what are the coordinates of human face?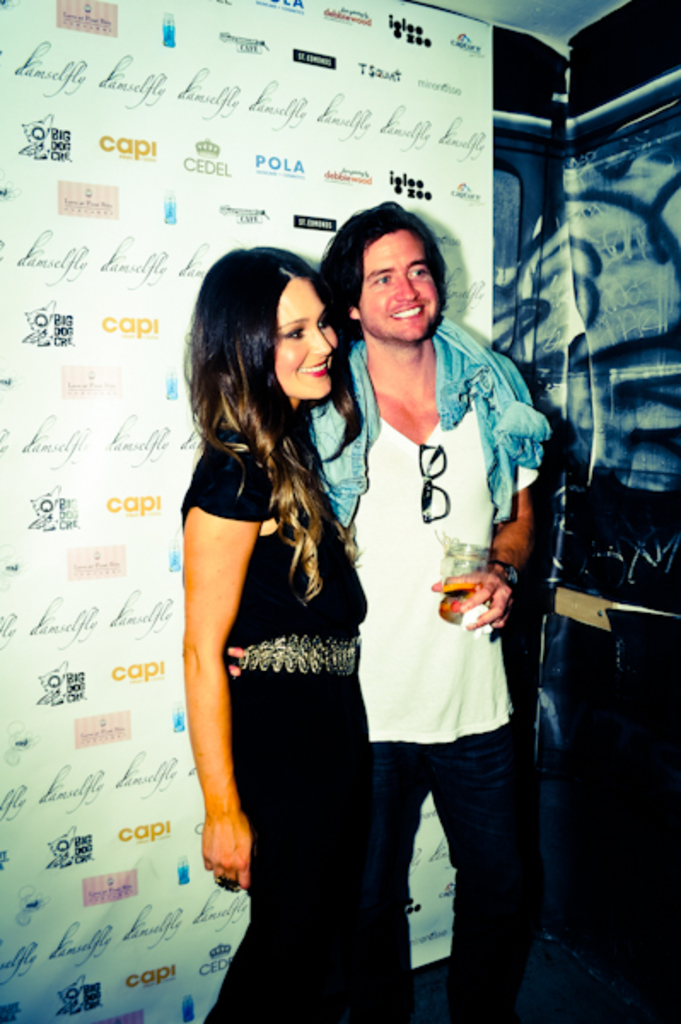
box=[365, 234, 447, 331].
